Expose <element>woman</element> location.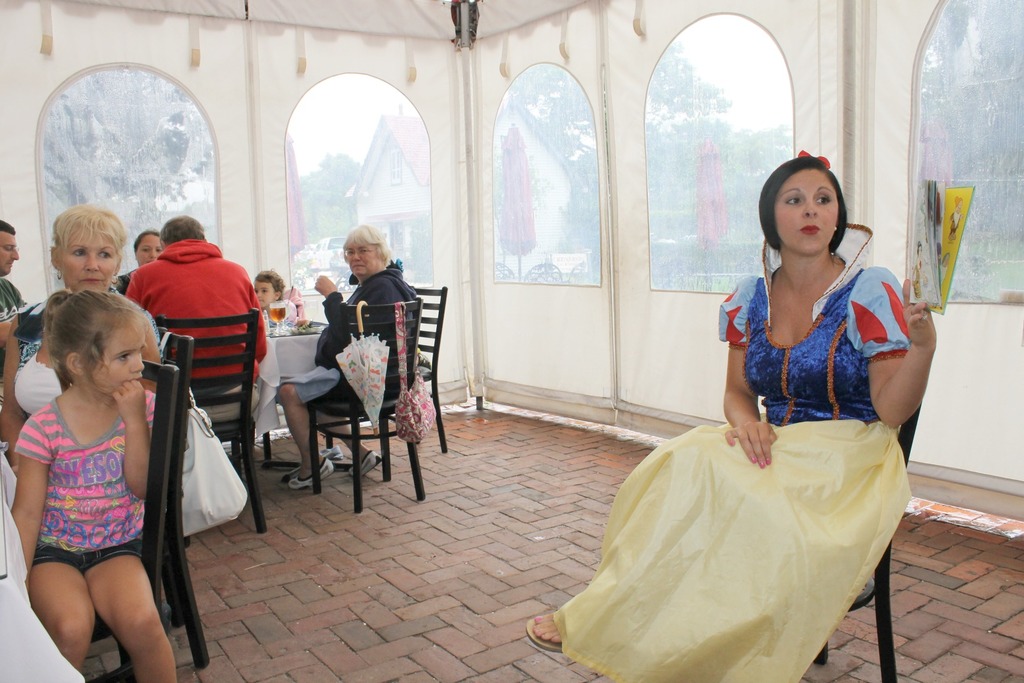
Exposed at left=518, top=142, right=940, bottom=682.
